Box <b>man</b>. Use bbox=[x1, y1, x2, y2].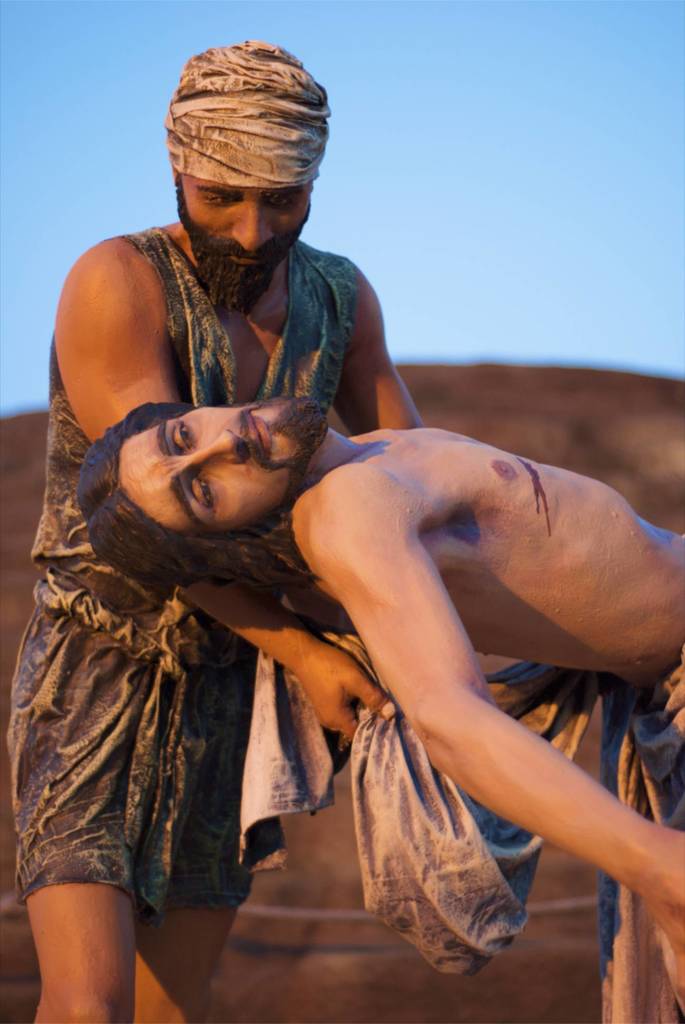
bbox=[74, 398, 684, 1023].
